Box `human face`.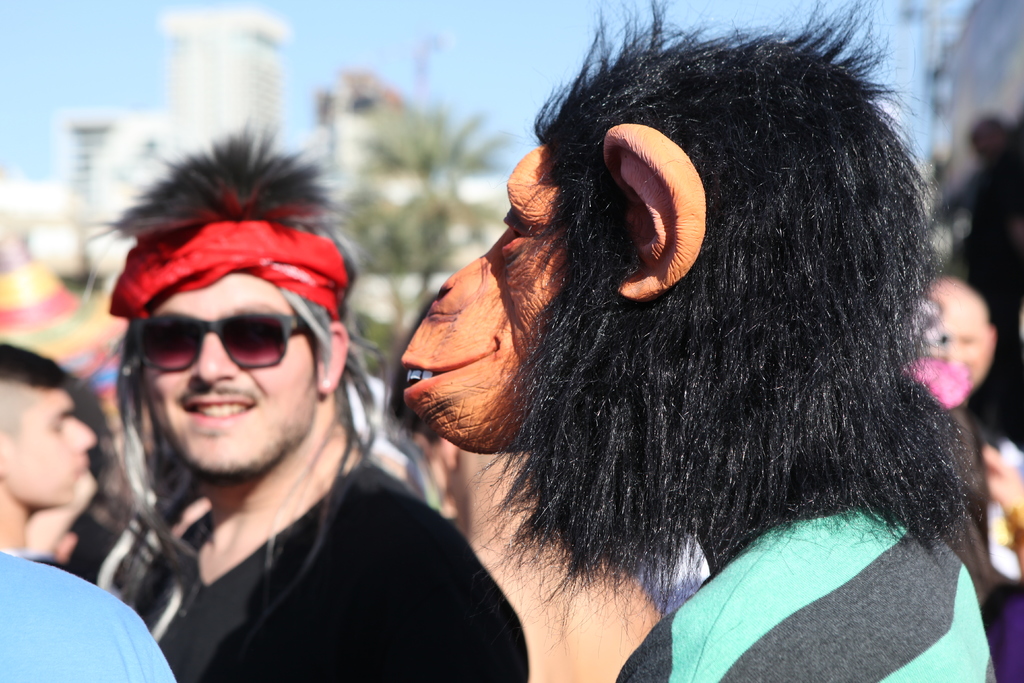
rect(14, 391, 92, 504).
